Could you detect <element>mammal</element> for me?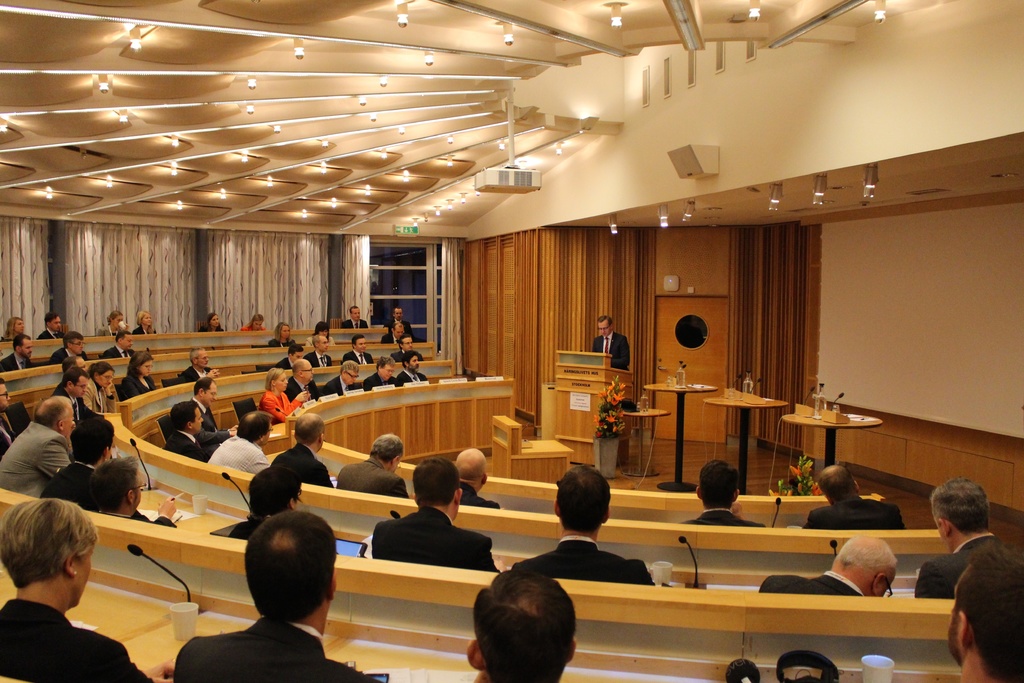
Detection result: {"x1": 349, "y1": 308, "x2": 366, "y2": 333}.
